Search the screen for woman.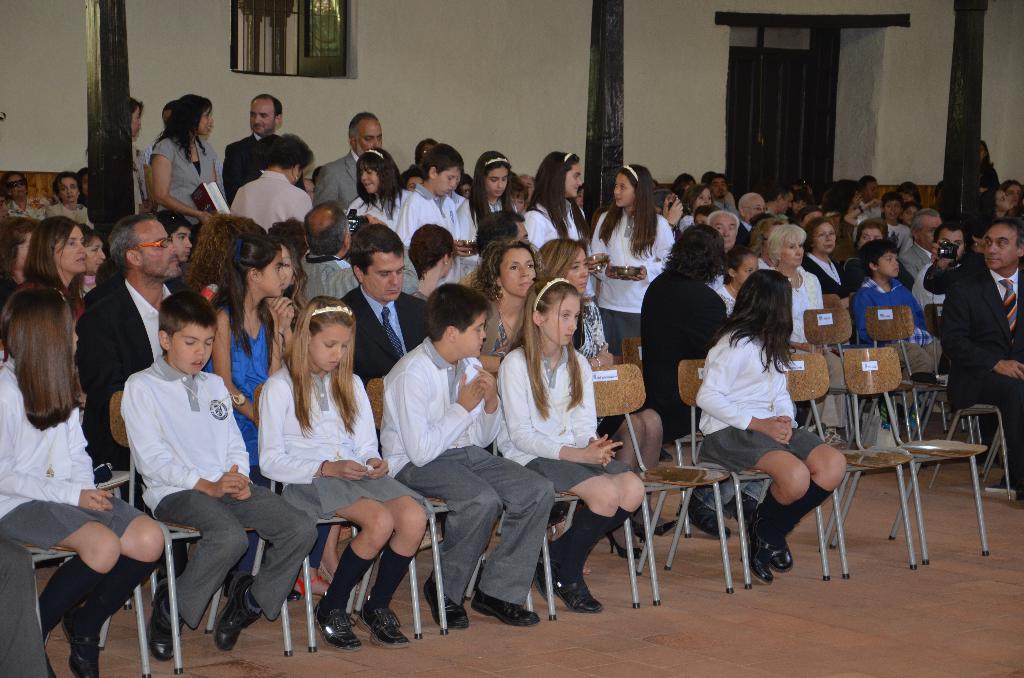
Found at left=521, top=150, right=596, bottom=300.
